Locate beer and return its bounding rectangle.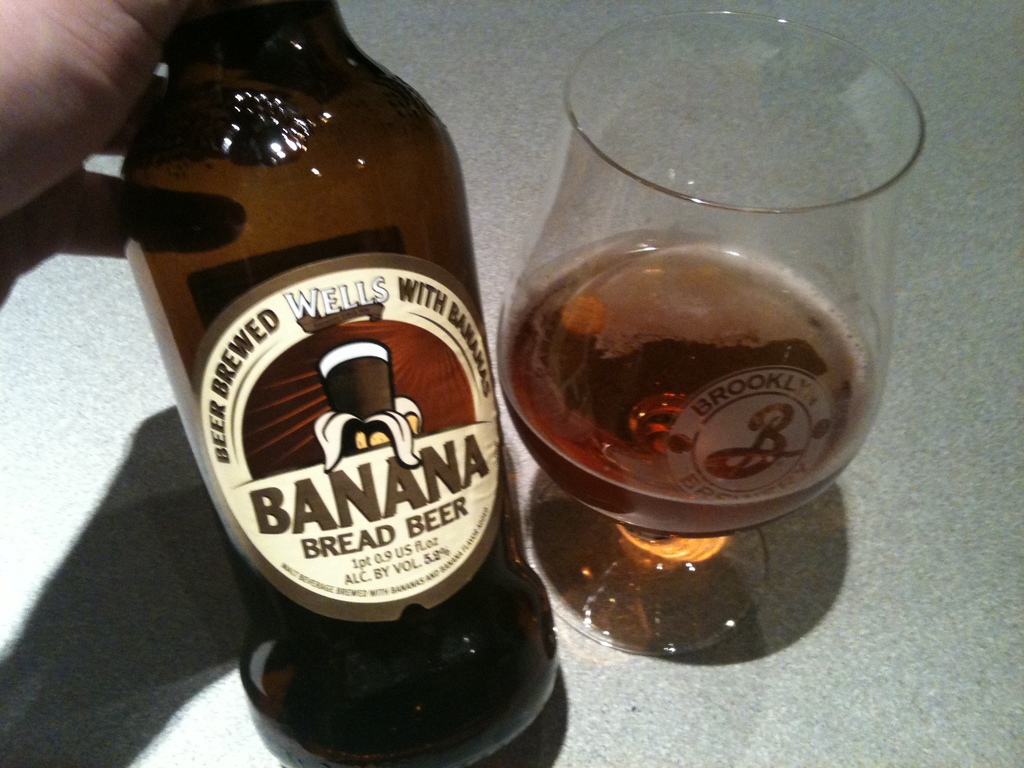
region(118, 0, 559, 767).
